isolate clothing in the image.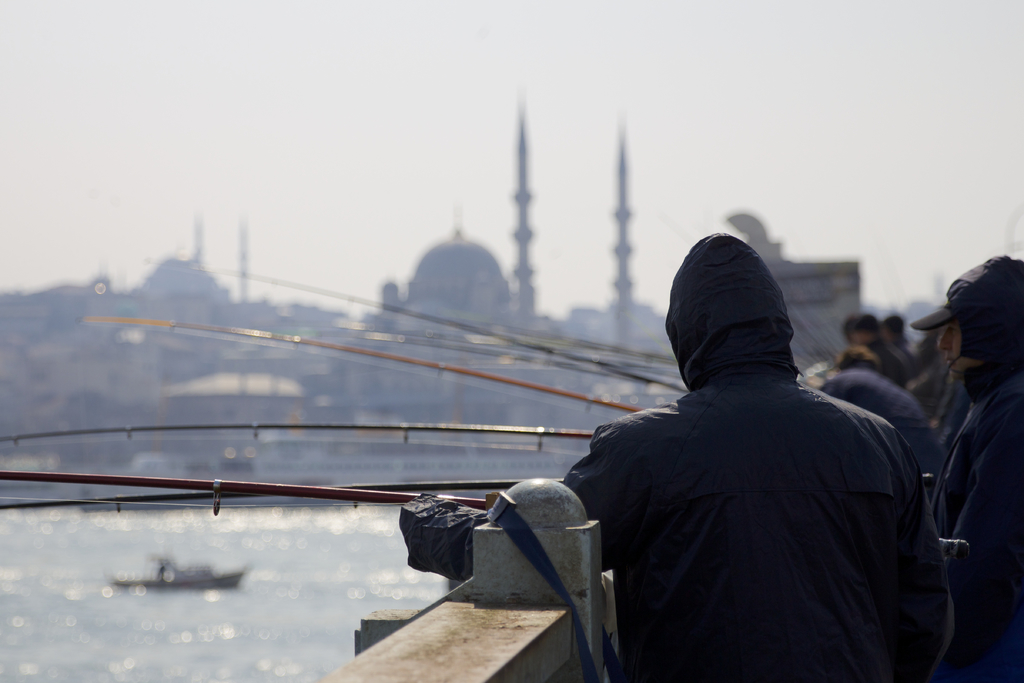
Isolated region: (540, 267, 974, 682).
